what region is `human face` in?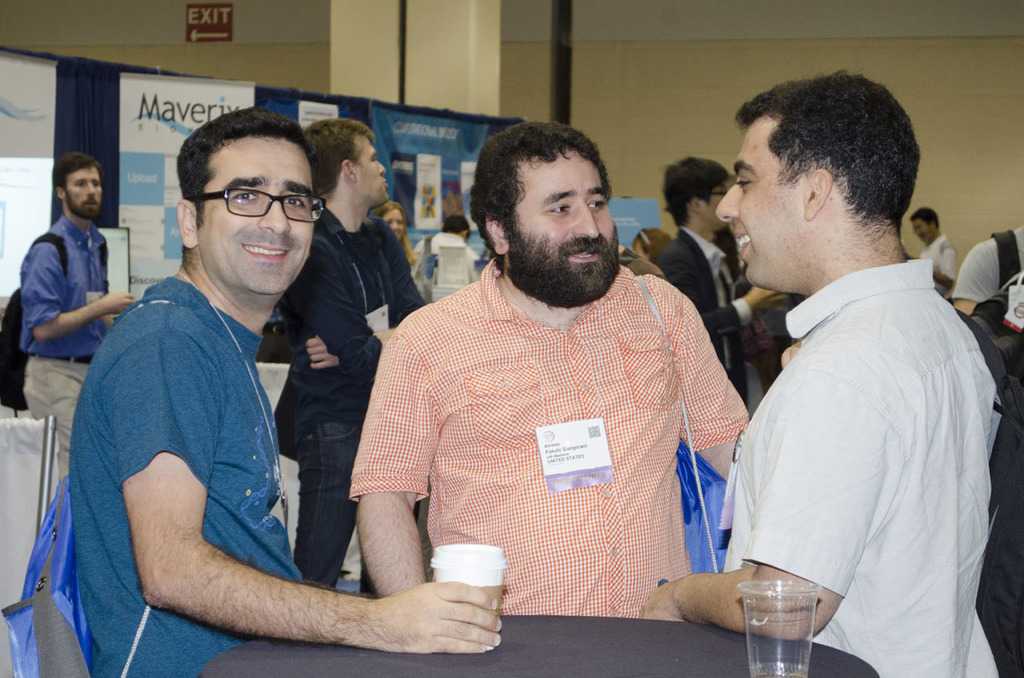
select_region(195, 142, 313, 291).
